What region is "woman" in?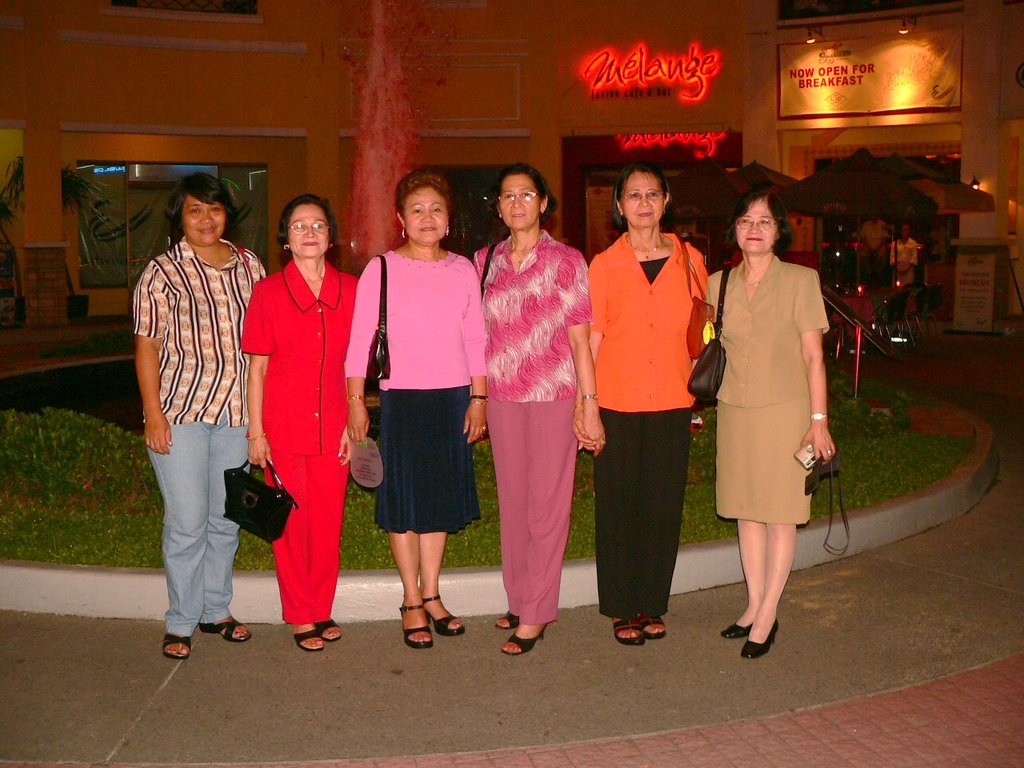
pyautogui.locateOnScreen(343, 170, 490, 648).
